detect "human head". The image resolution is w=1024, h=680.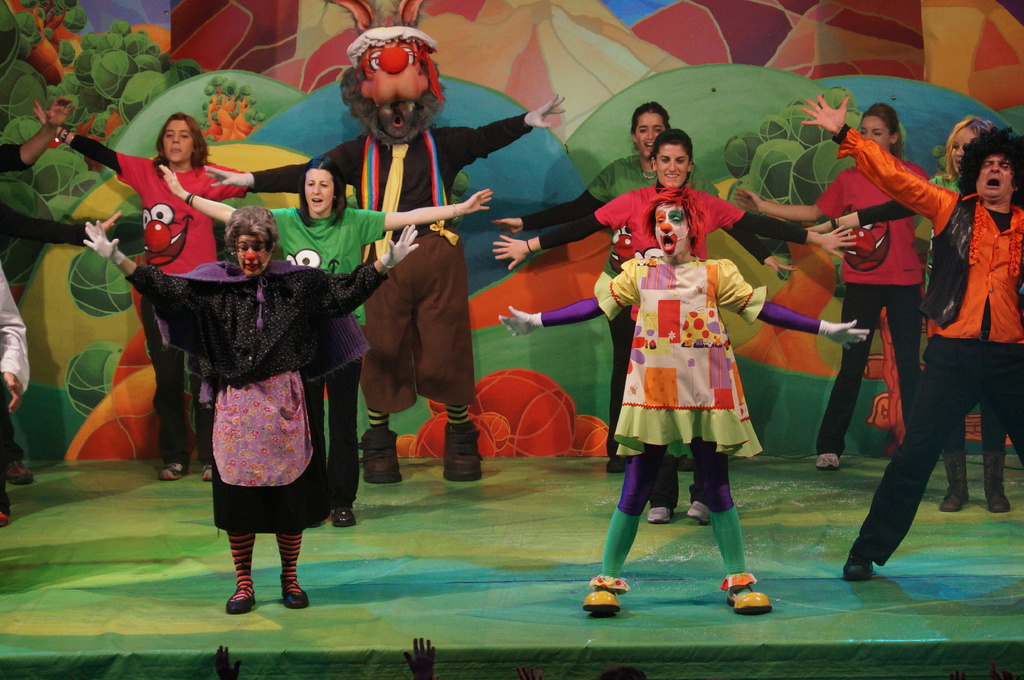
[left=632, top=101, right=666, bottom=157].
